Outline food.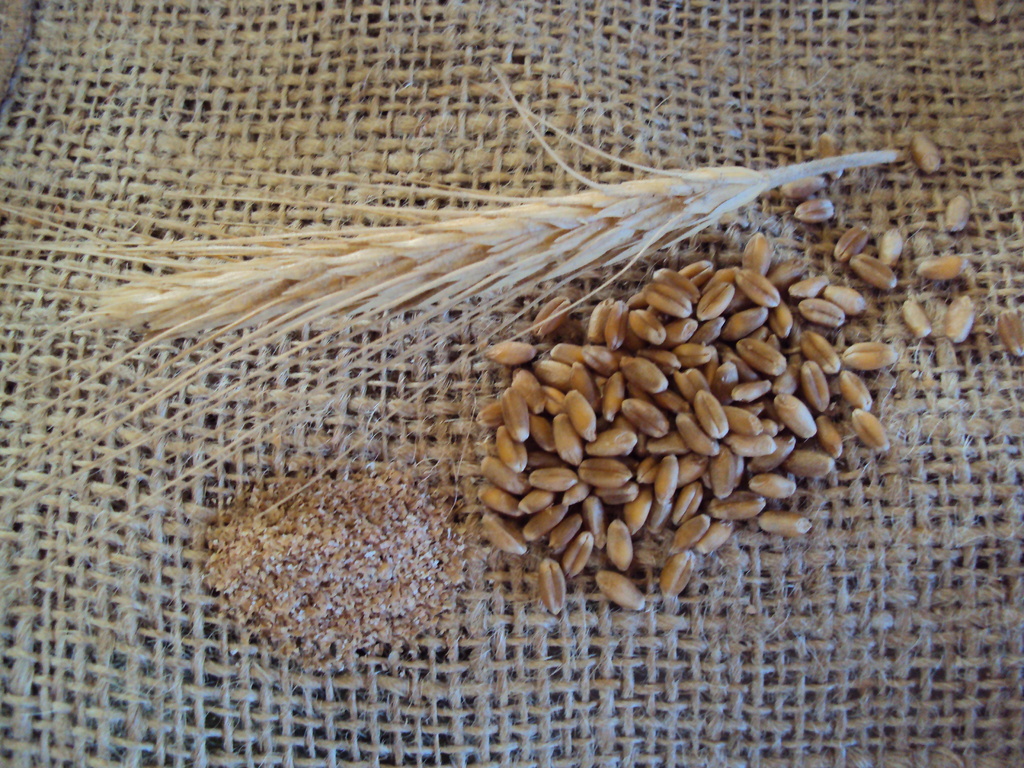
Outline: detection(776, 175, 829, 199).
